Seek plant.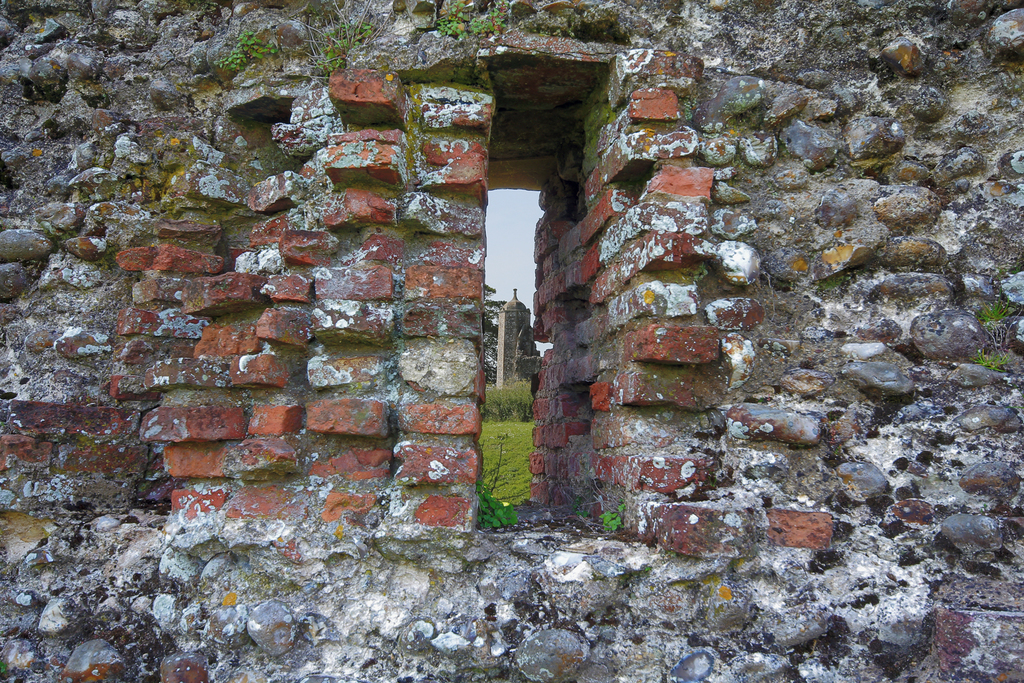
locate(959, 347, 1020, 376).
